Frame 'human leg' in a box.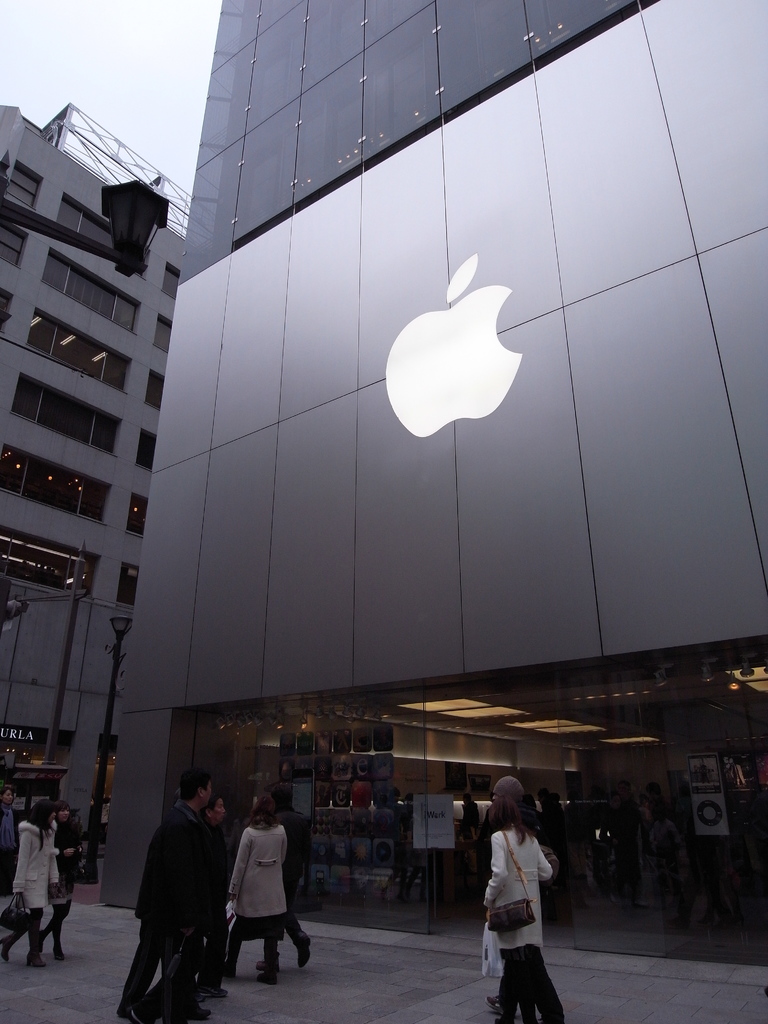
(163,923,215,1023).
